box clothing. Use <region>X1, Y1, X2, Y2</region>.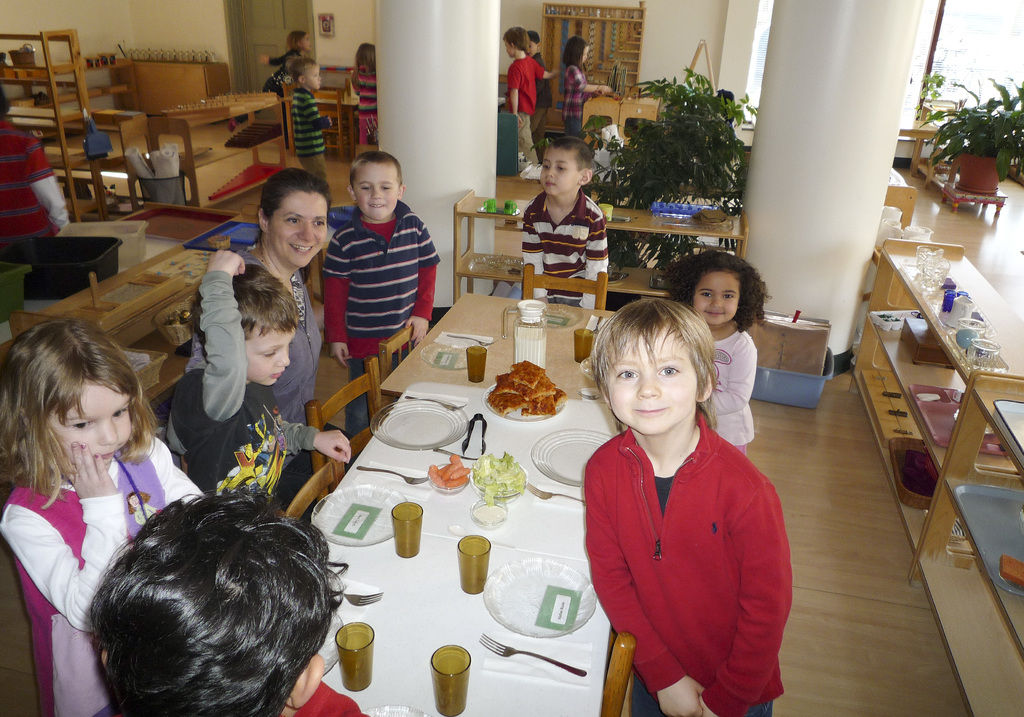
<region>519, 187, 609, 303</region>.
